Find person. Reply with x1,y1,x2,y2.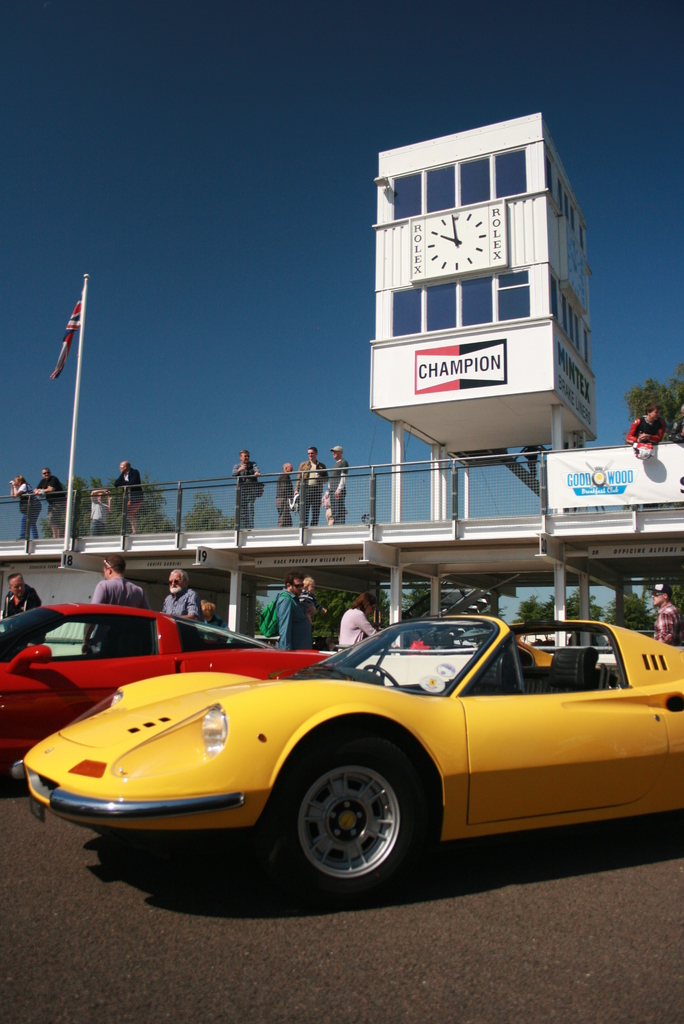
32,466,69,540.
